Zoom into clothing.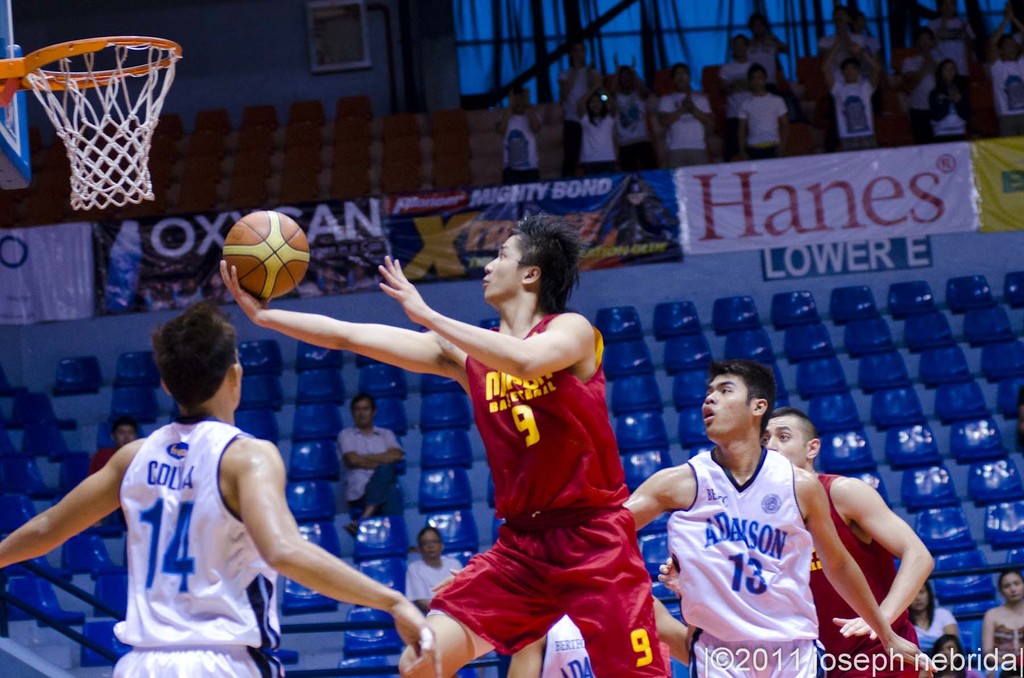
Zoom target: 358, 283, 644, 643.
